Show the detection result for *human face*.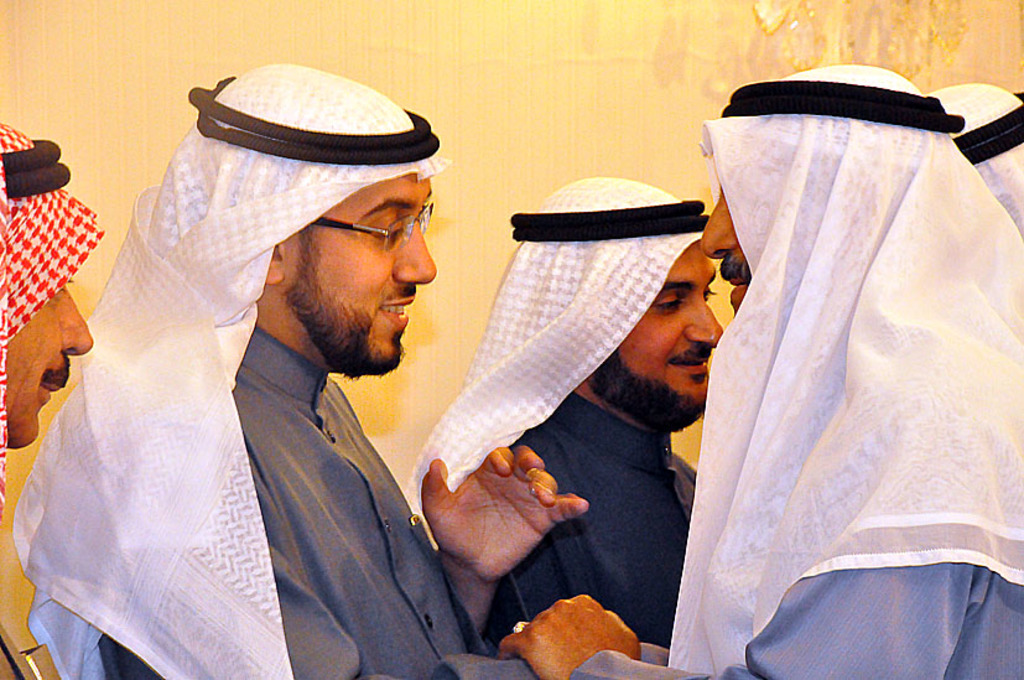
bbox=(612, 235, 718, 403).
